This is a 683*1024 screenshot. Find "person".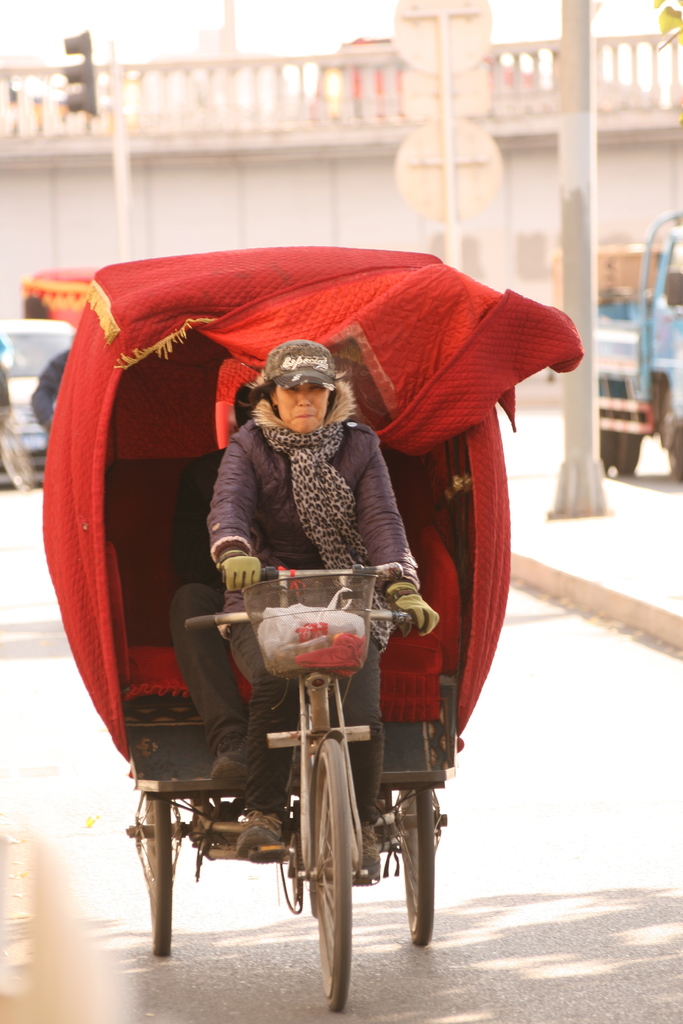
Bounding box: select_region(167, 337, 438, 881).
